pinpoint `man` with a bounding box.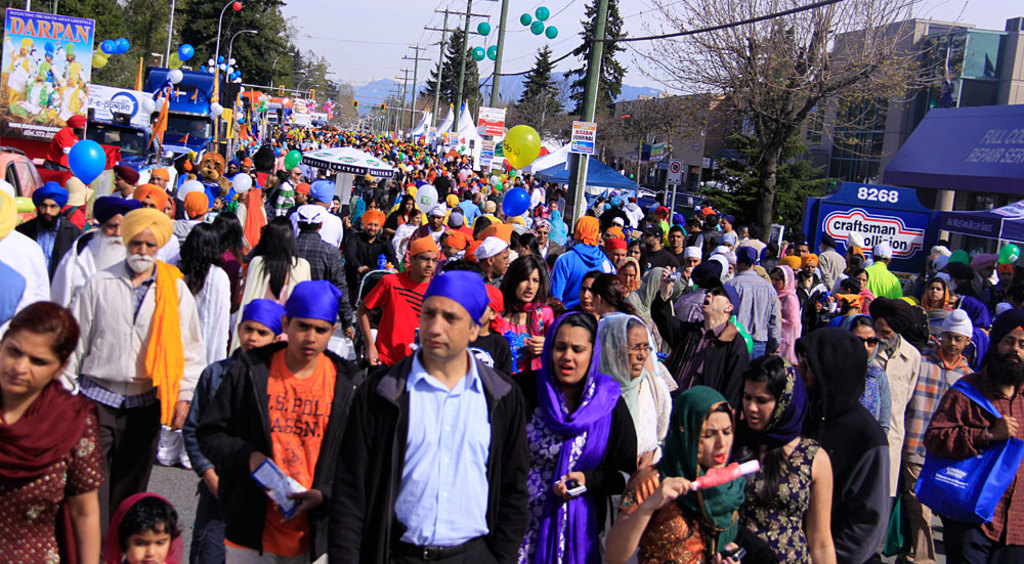
404/206/466/276.
